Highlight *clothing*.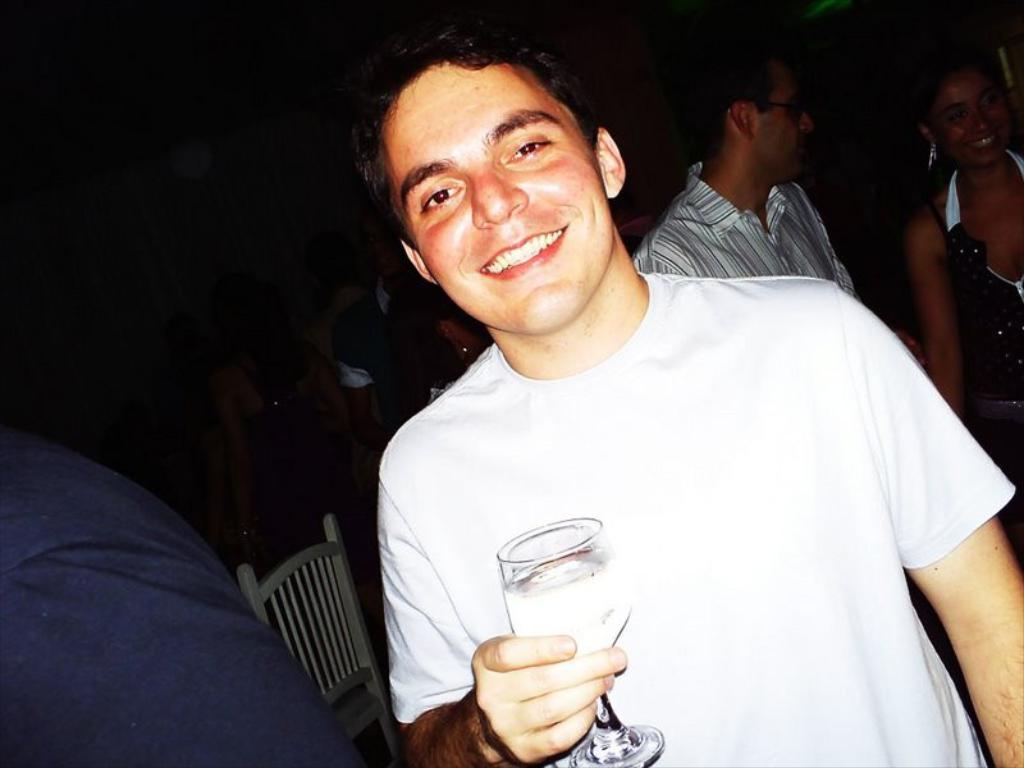
Highlighted region: [x1=947, y1=145, x2=1023, y2=408].
